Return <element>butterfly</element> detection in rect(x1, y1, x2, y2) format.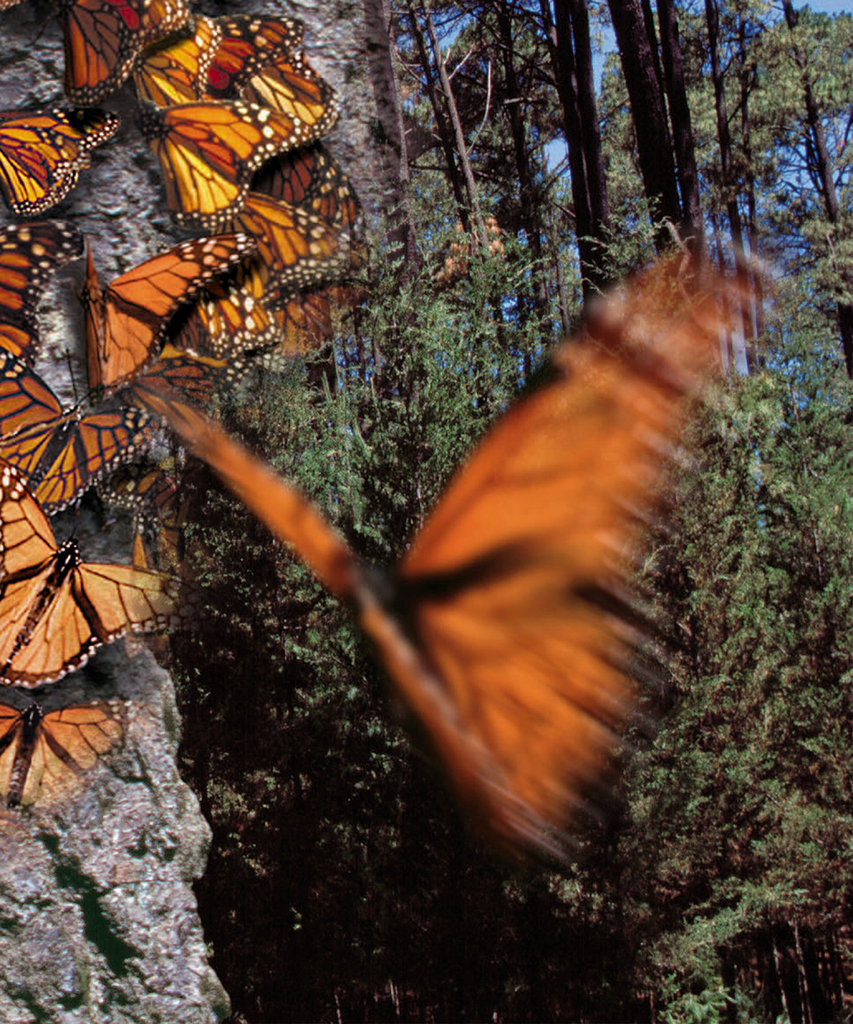
rect(3, 106, 118, 204).
